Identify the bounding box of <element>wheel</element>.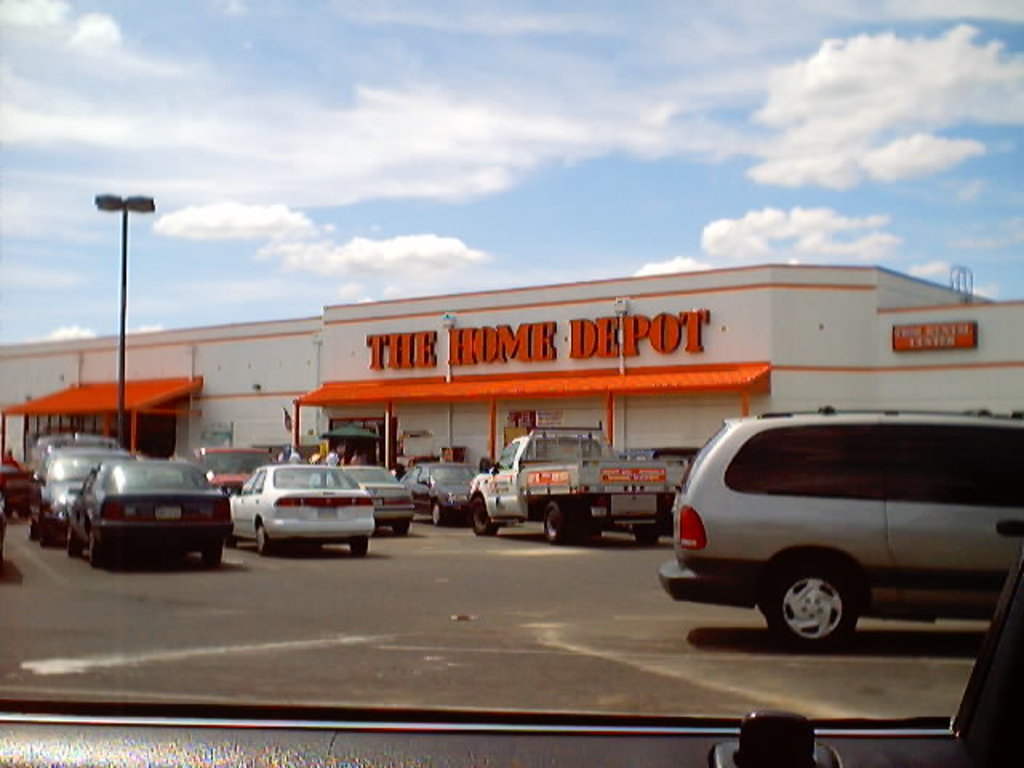
bbox=[768, 571, 872, 653].
